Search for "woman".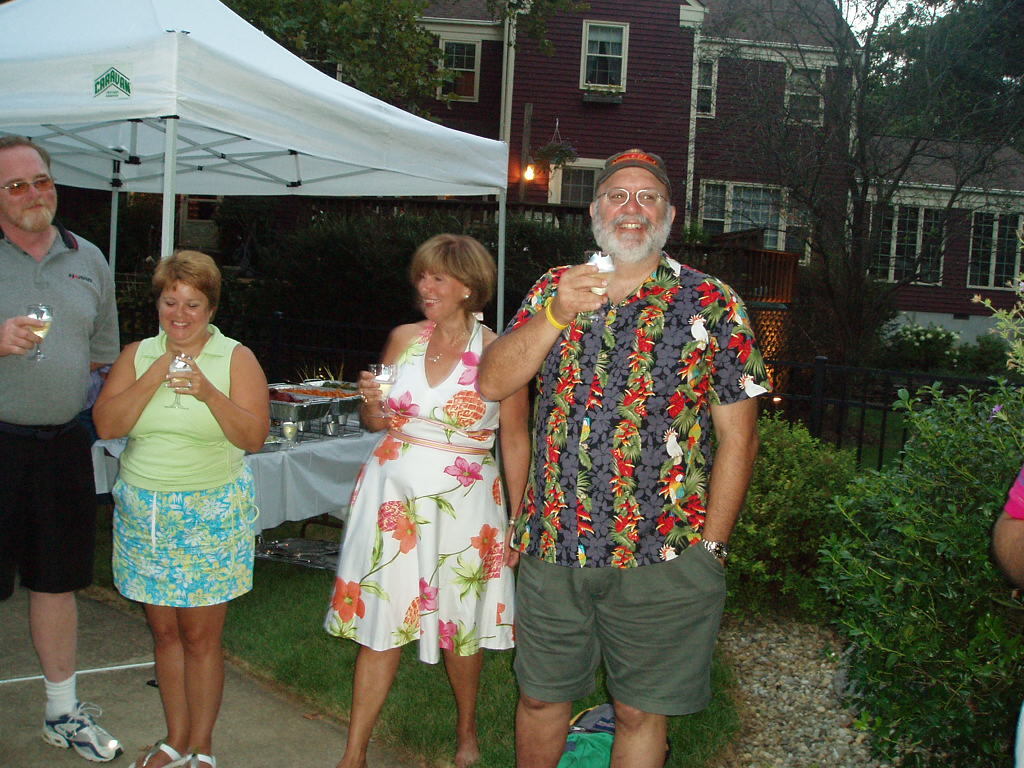
Found at (x1=94, y1=249, x2=268, y2=767).
